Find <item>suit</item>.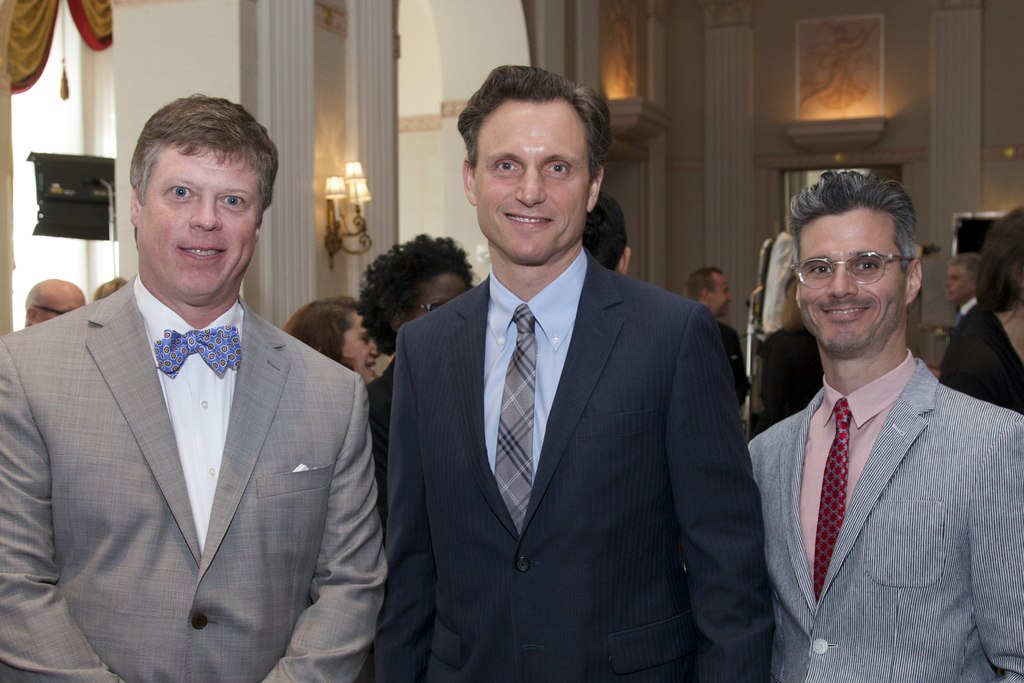
749/357/1023/682.
